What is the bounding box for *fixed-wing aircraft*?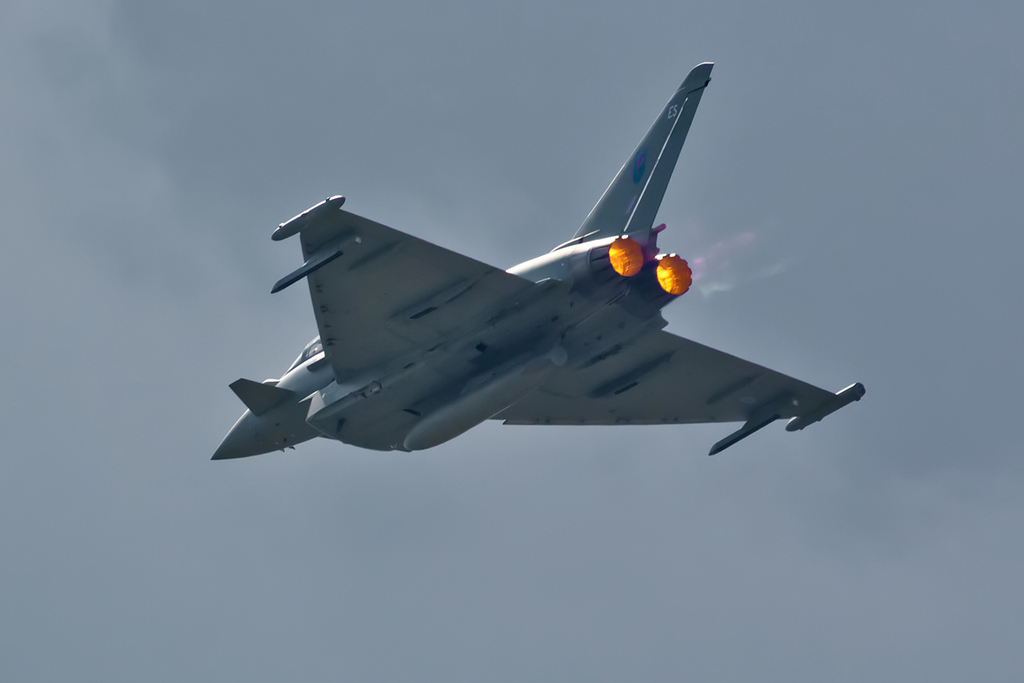
<region>208, 61, 864, 456</region>.
